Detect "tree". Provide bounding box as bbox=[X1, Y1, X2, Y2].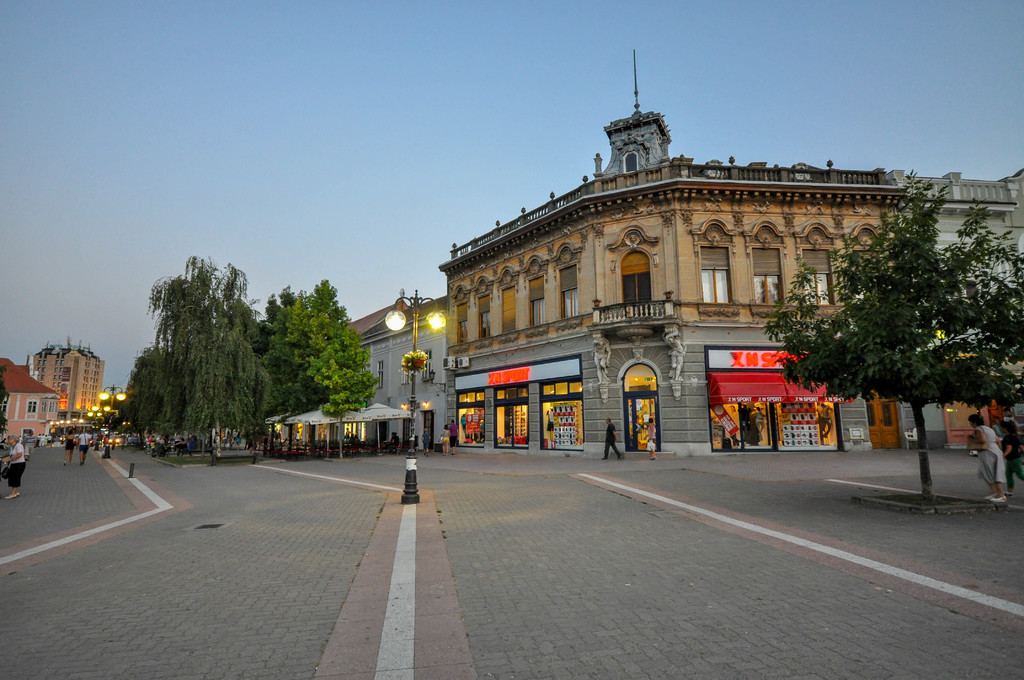
bbox=[796, 172, 1003, 458].
